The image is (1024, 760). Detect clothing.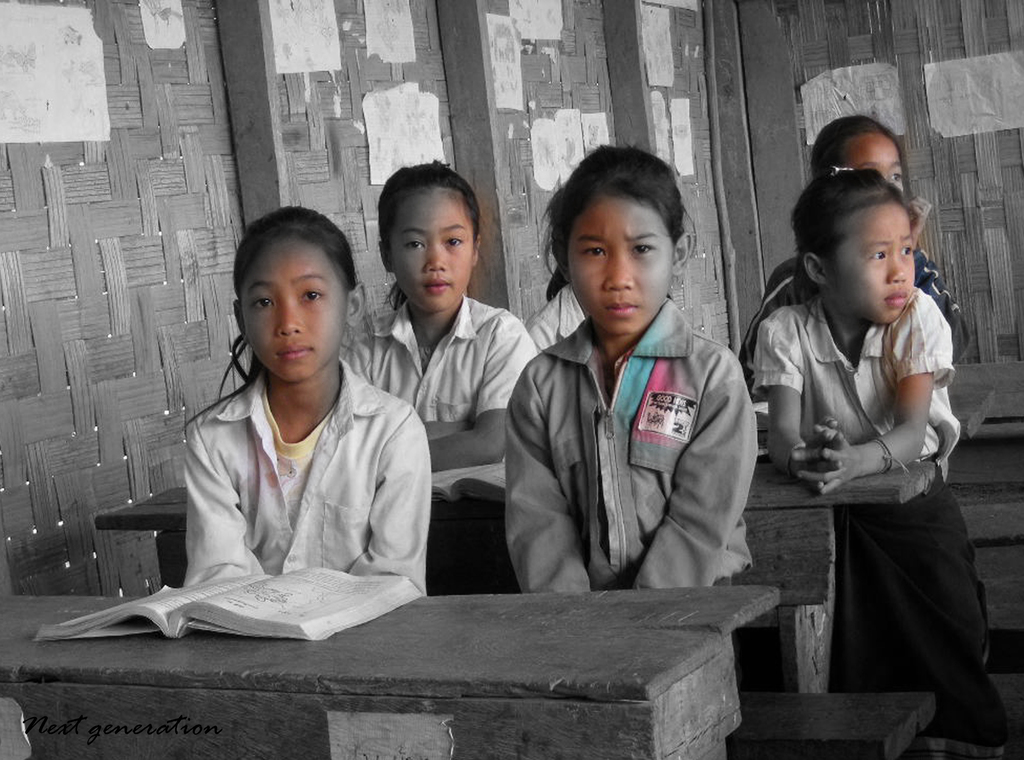
Detection: {"x1": 140, "y1": 323, "x2": 438, "y2": 616}.
